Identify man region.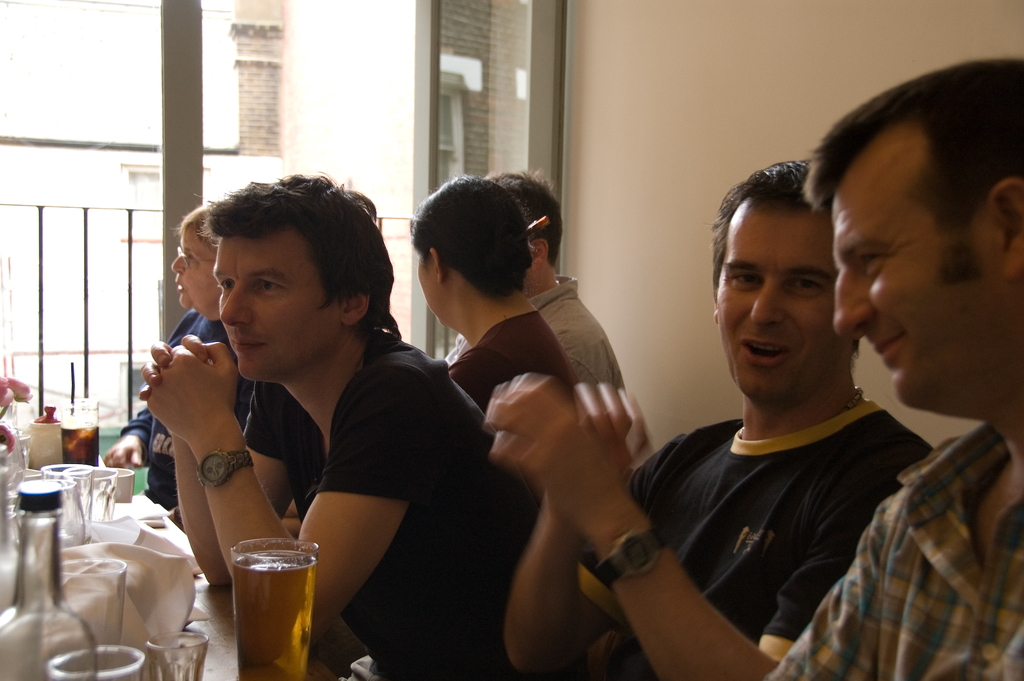
Region: bbox(478, 154, 940, 680).
